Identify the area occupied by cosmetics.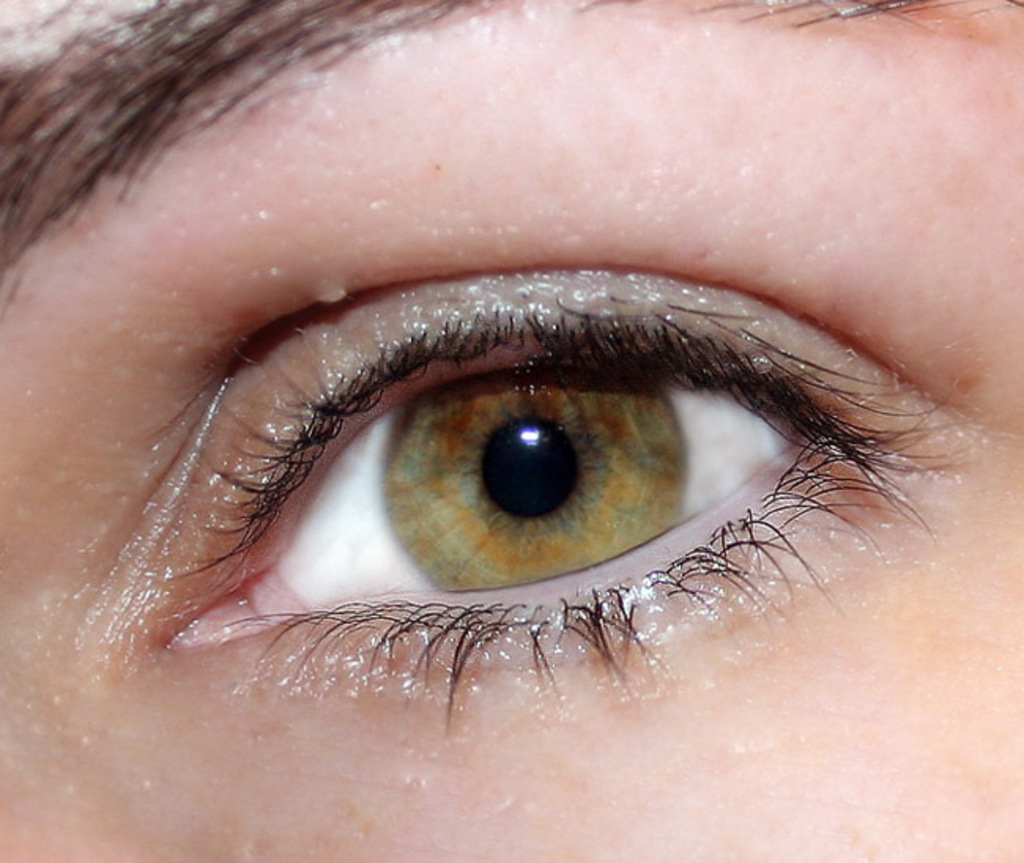
Area: <region>55, 135, 999, 742</region>.
